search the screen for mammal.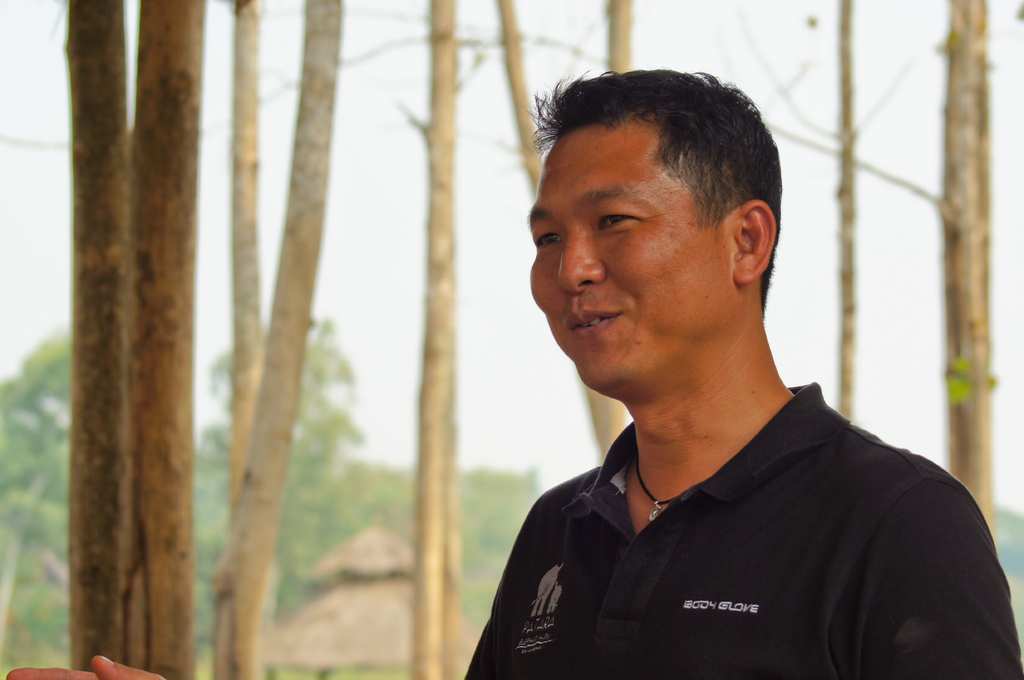
Found at [left=4, top=70, right=1023, bottom=679].
